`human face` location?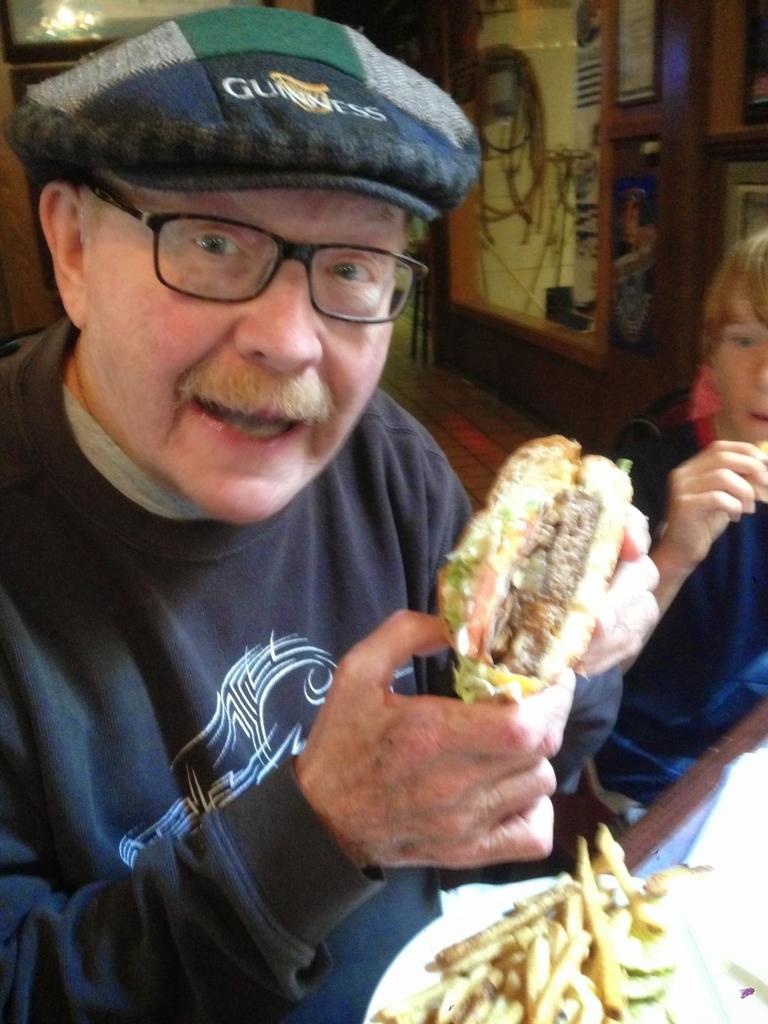
<box>713,309,767,442</box>
